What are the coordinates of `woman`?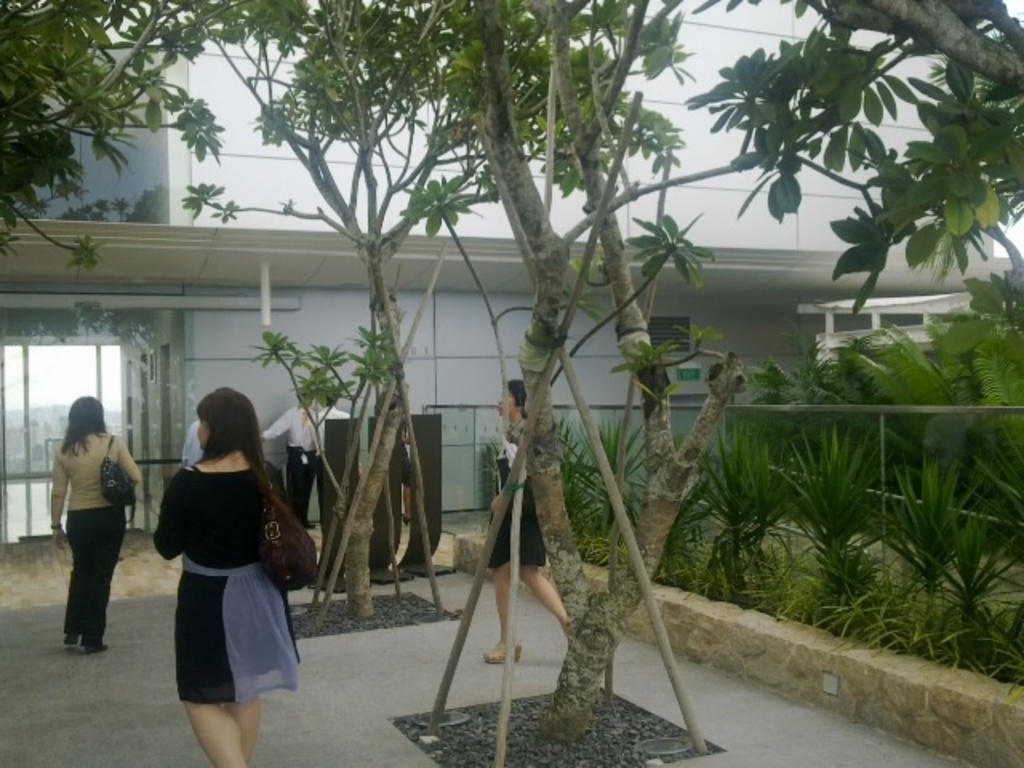
<bbox>37, 384, 154, 659</bbox>.
